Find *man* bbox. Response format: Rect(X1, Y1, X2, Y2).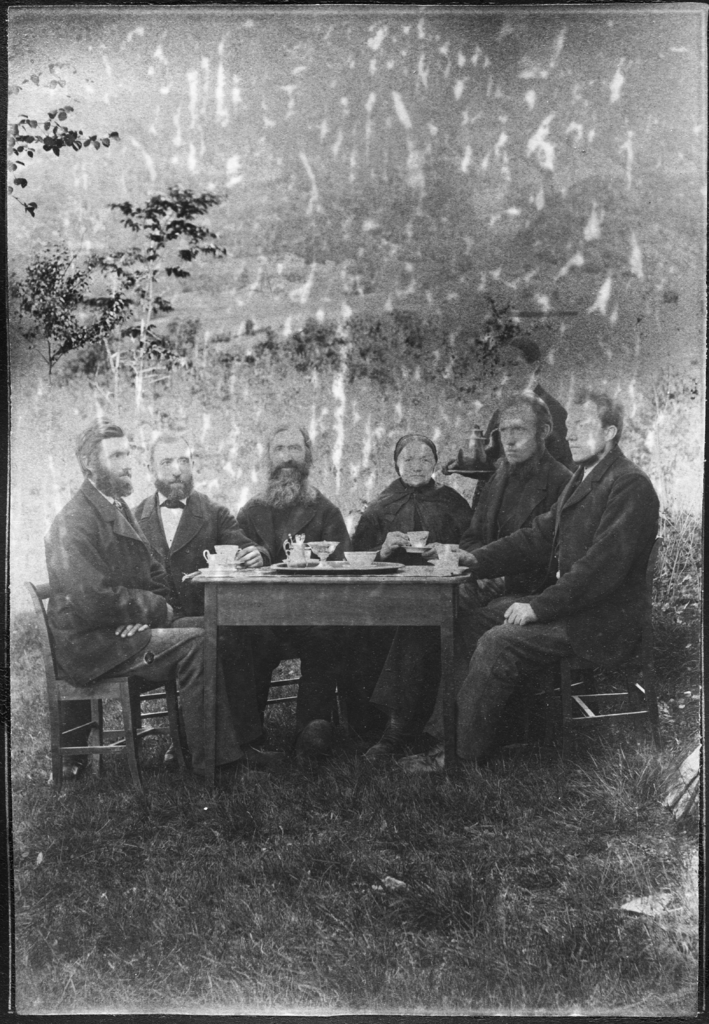
Rect(237, 424, 354, 755).
